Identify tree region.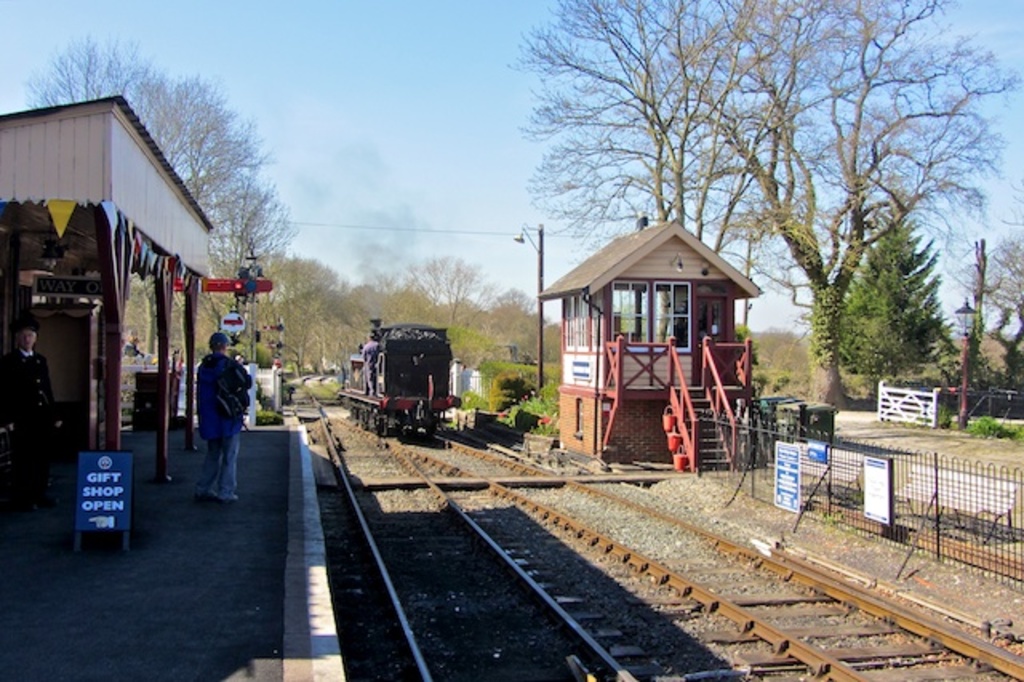
Region: [x1=200, y1=170, x2=293, y2=346].
